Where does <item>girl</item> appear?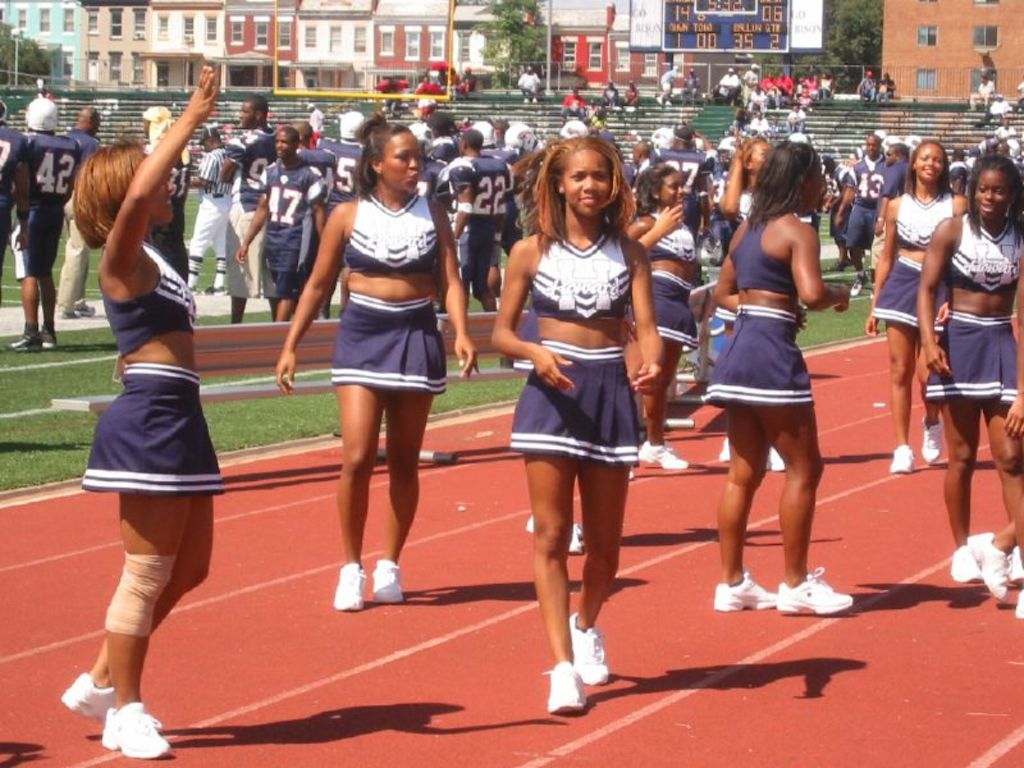
Appears at box=[60, 65, 211, 755].
